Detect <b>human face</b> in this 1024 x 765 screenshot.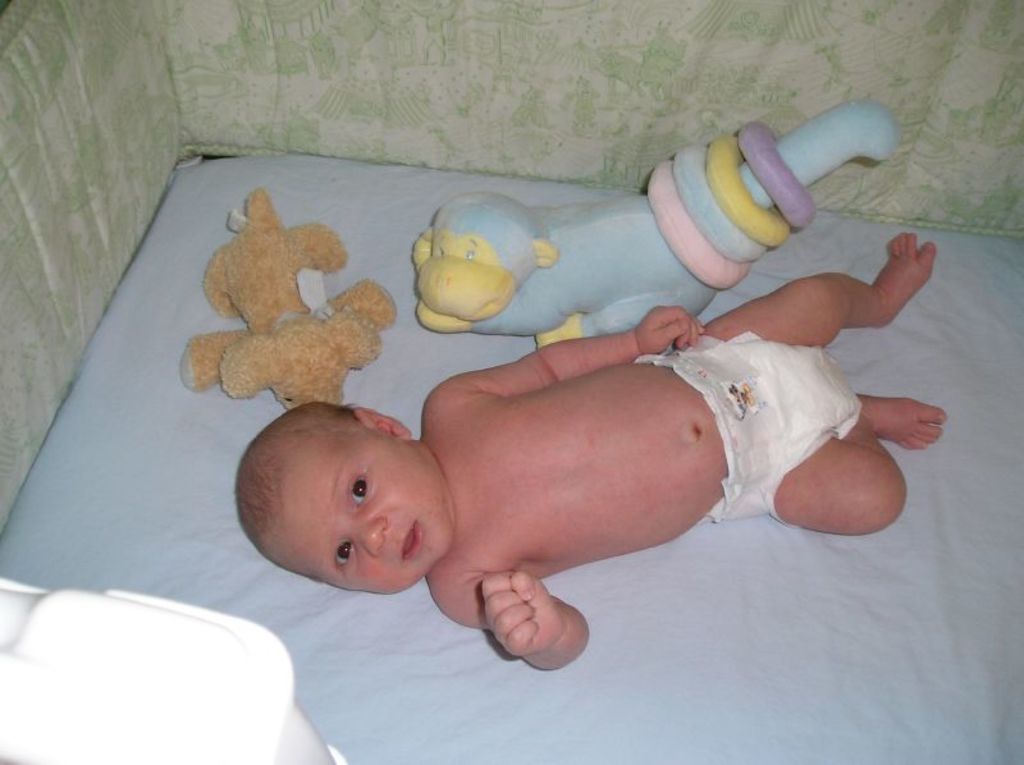
Detection: <region>261, 432, 452, 588</region>.
